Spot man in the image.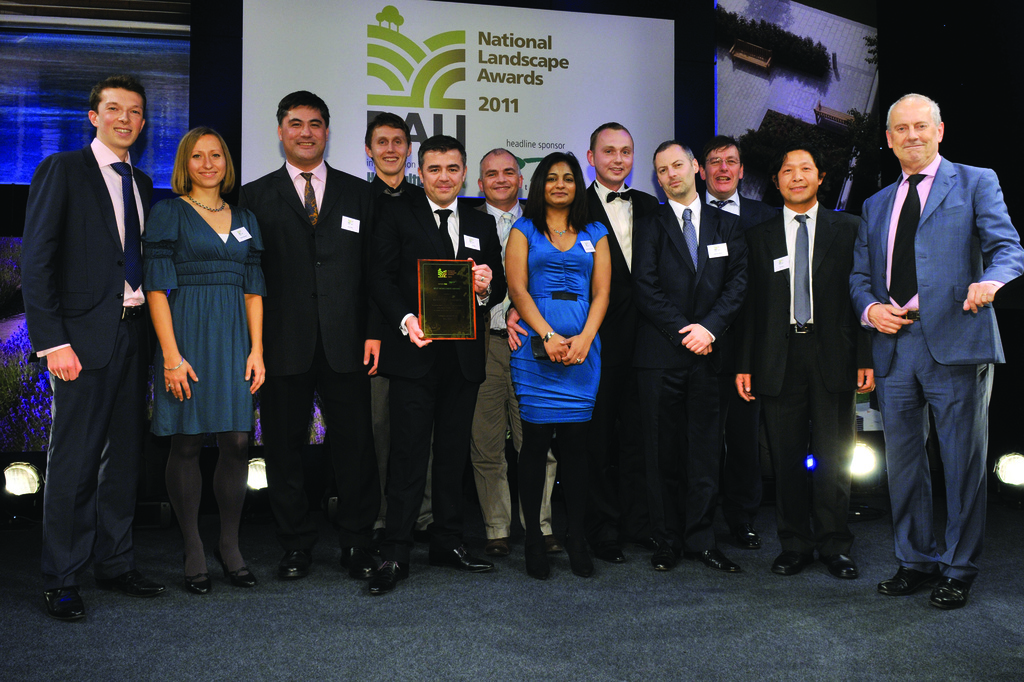
man found at [368,118,422,202].
